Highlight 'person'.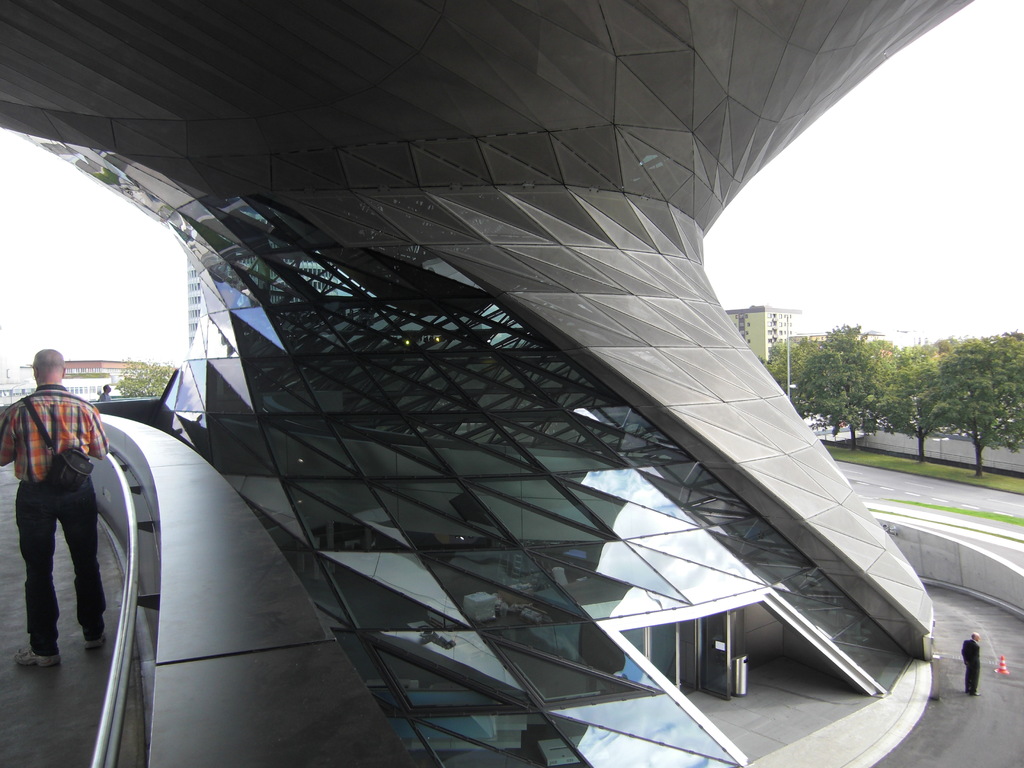
Highlighted region: left=962, top=630, right=984, bottom=696.
